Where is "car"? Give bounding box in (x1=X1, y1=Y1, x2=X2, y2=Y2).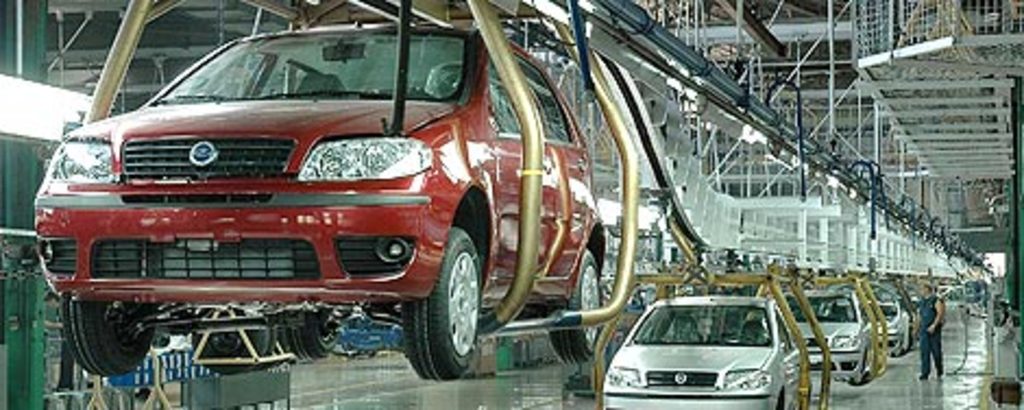
(x1=24, y1=9, x2=610, y2=384).
